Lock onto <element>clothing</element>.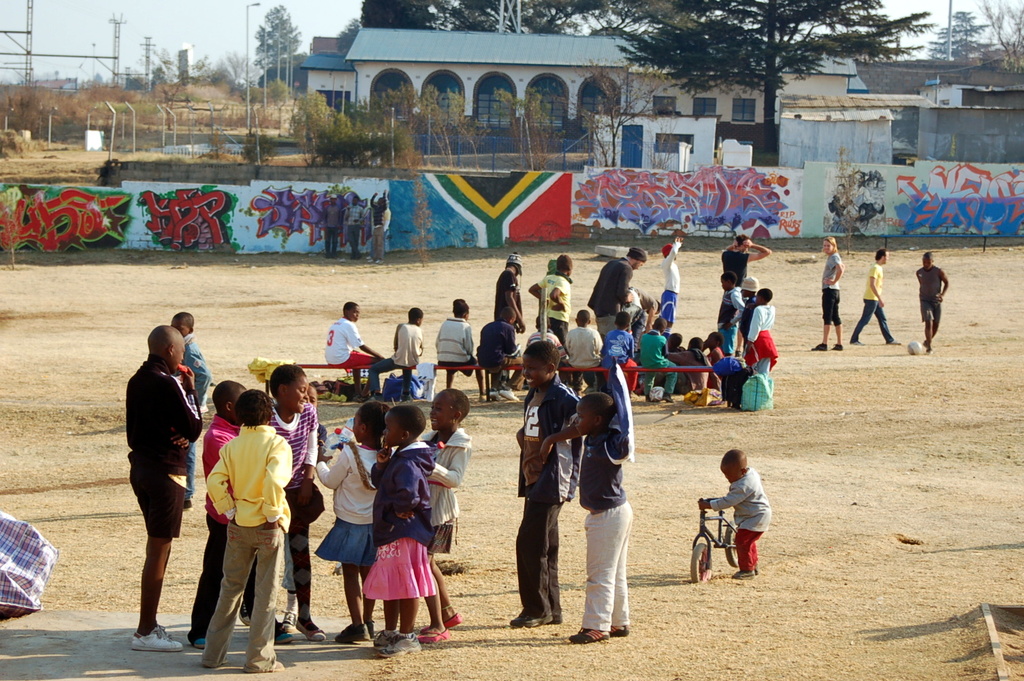
Locked: l=605, t=325, r=636, b=410.
